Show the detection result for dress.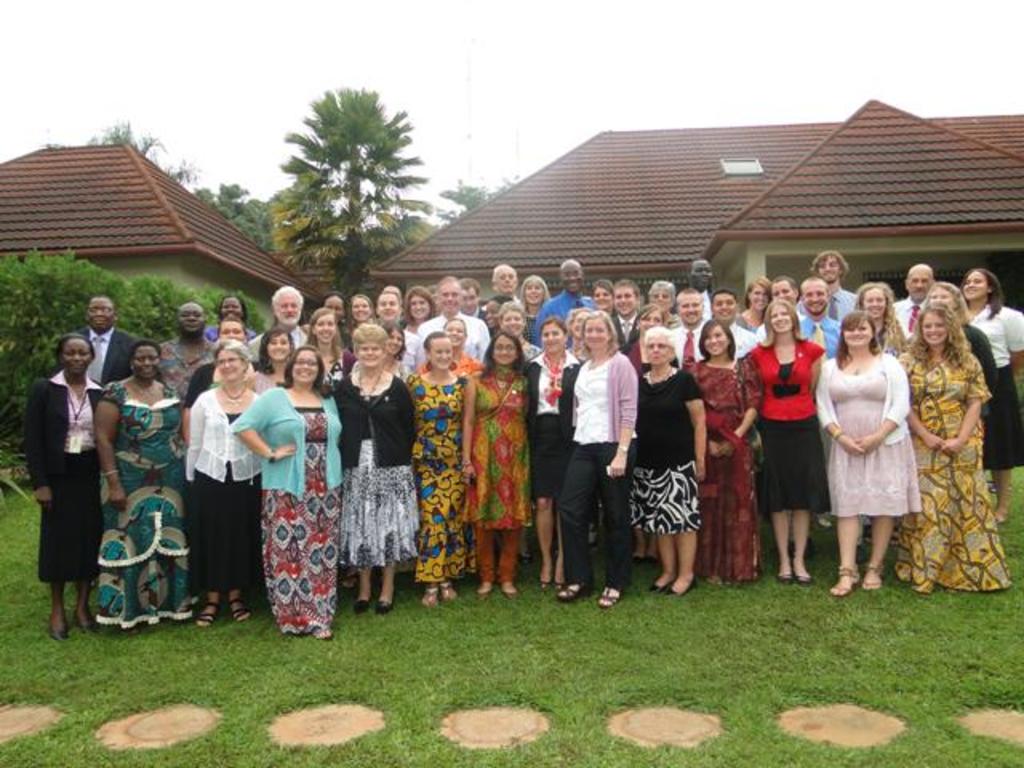
[left=829, top=354, right=918, bottom=518].
